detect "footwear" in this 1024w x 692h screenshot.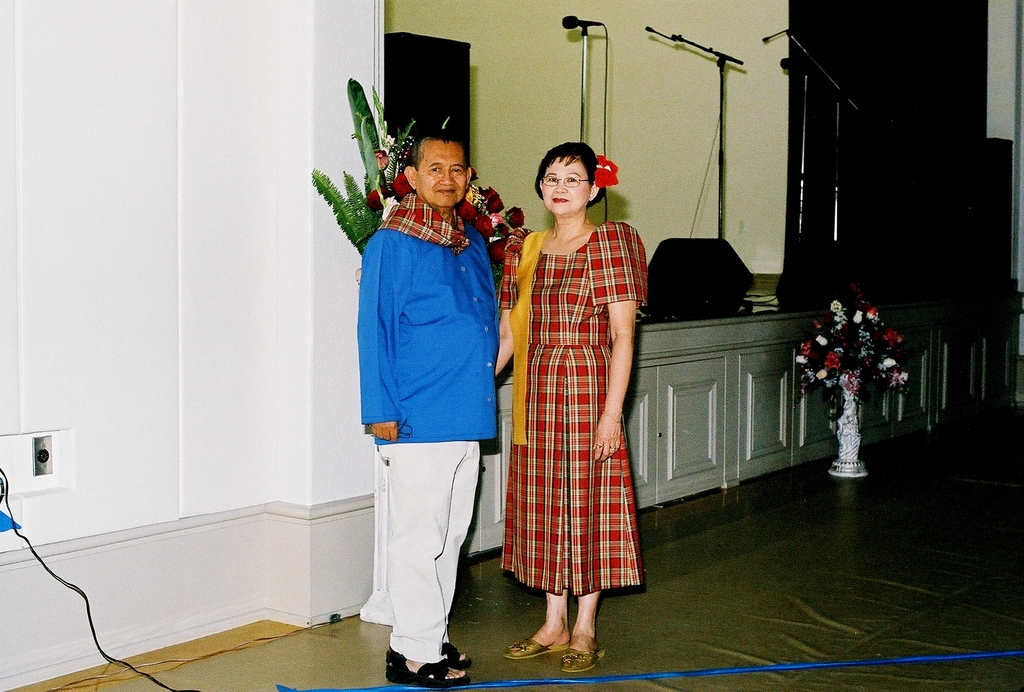
Detection: {"left": 561, "top": 647, "right": 610, "bottom": 677}.
